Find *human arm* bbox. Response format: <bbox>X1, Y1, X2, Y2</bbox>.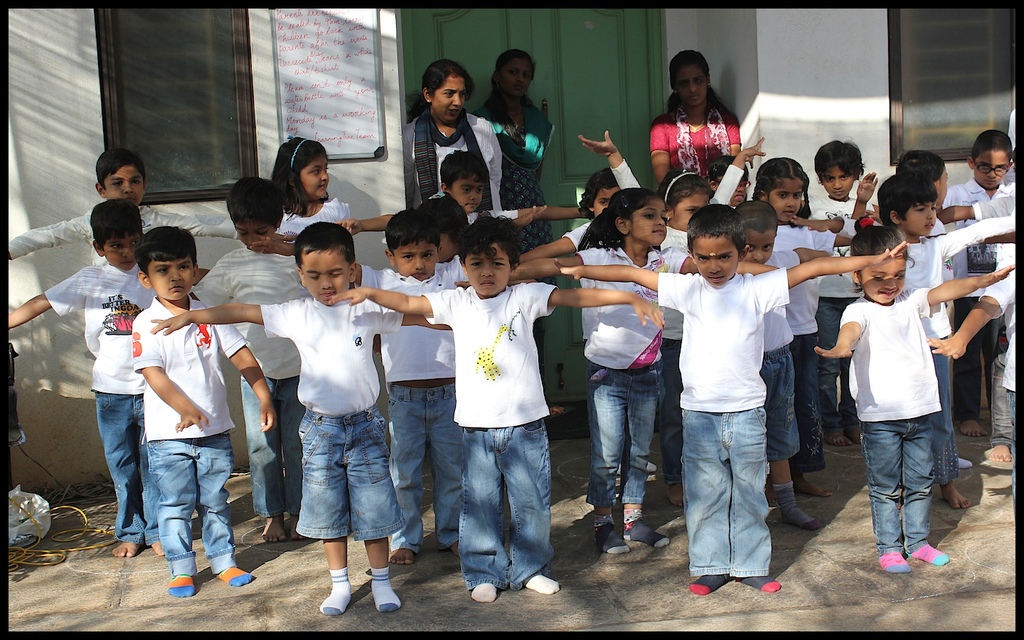
<bbox>704, 137, 769, 208</bbox>.
